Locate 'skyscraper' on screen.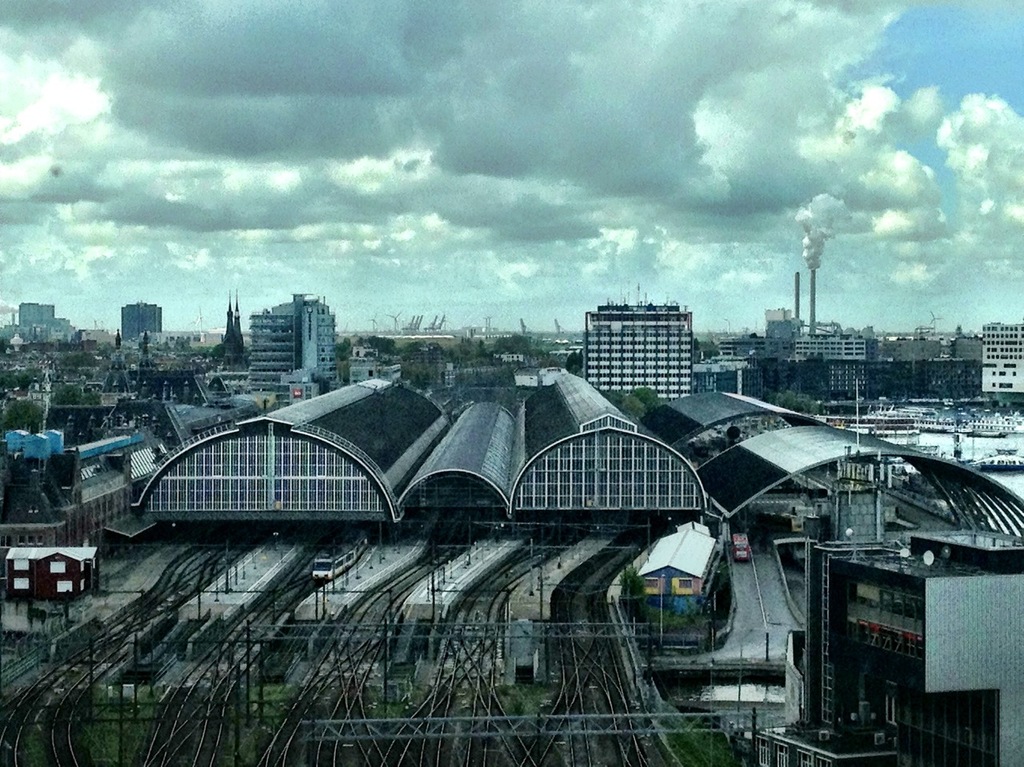
On screen at left=20, top=298, right=58, bottom=321.
